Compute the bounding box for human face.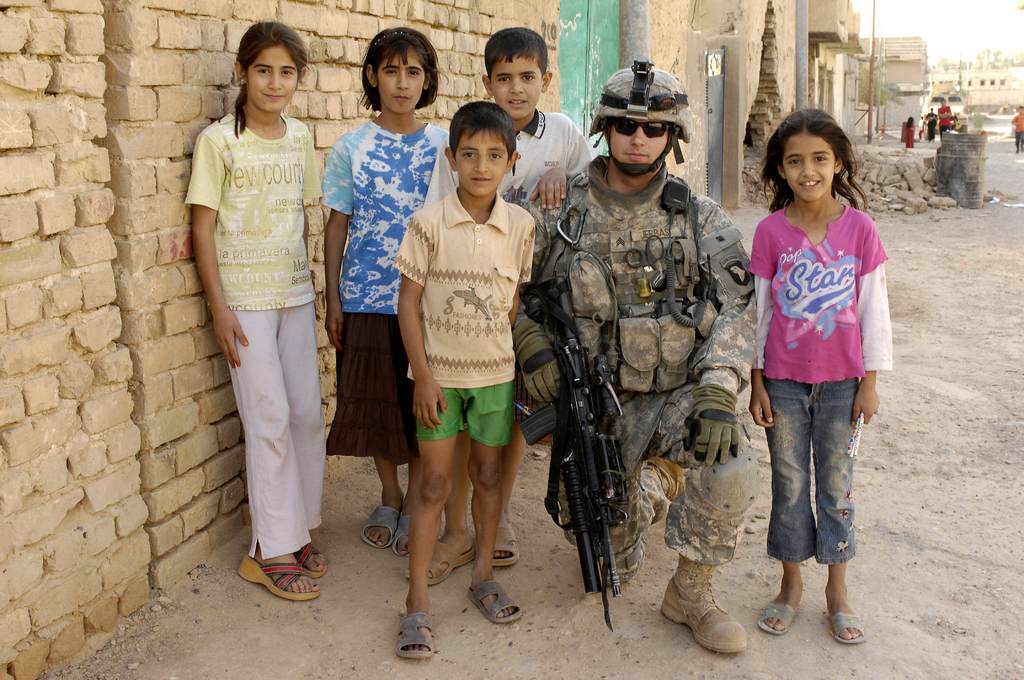
region(485, 54, 552, 125).
